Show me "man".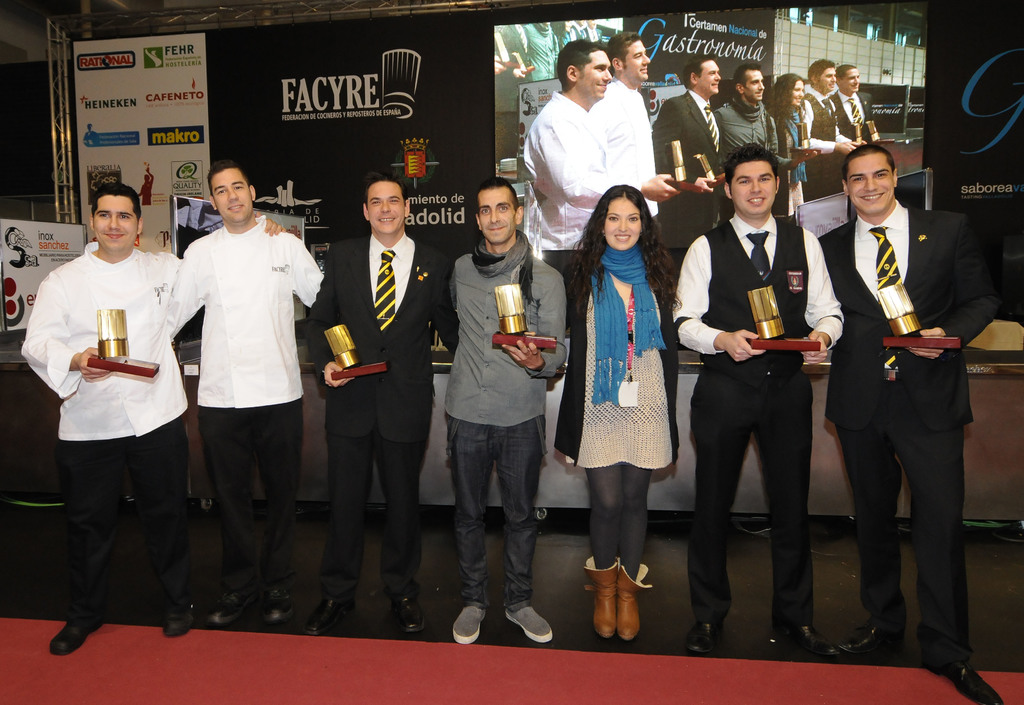
"man" is here: bbox=(581, 17, 610, 42).
